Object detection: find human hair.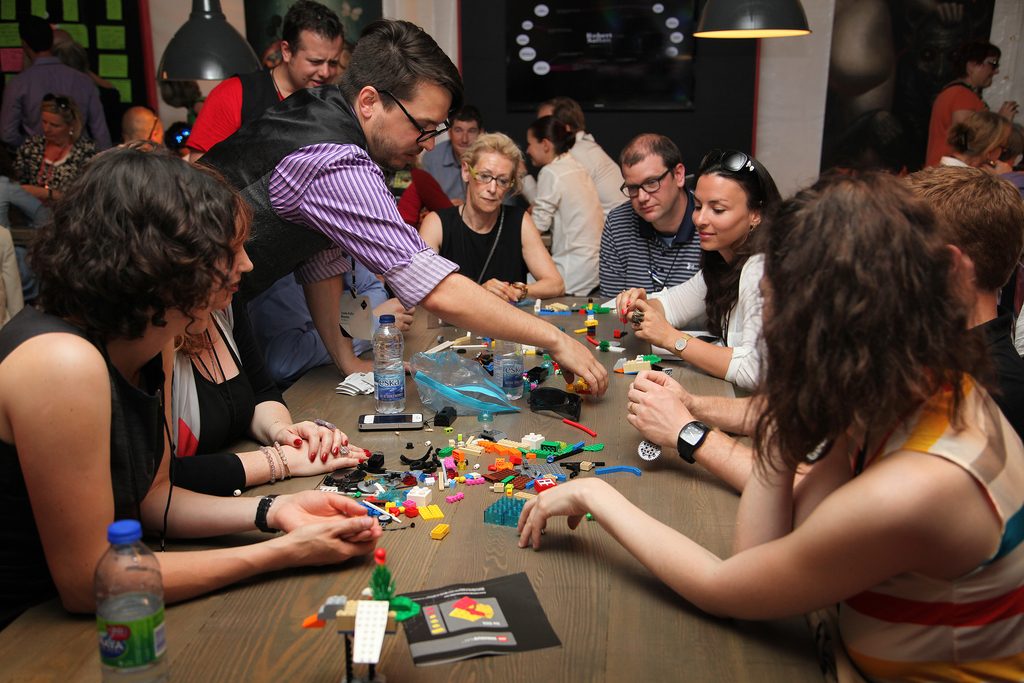
(997,119,1023,163).
